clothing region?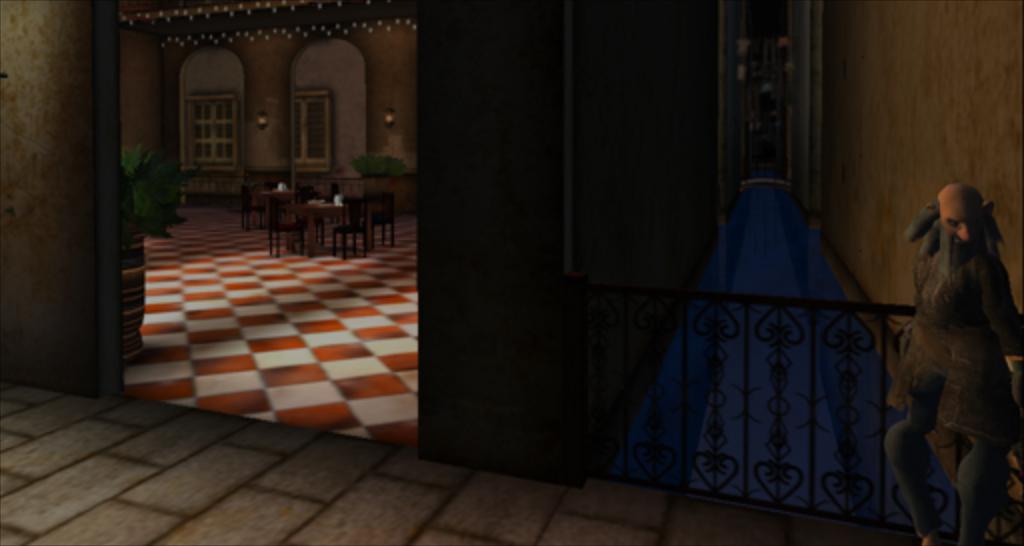
(870,182,992,512)
